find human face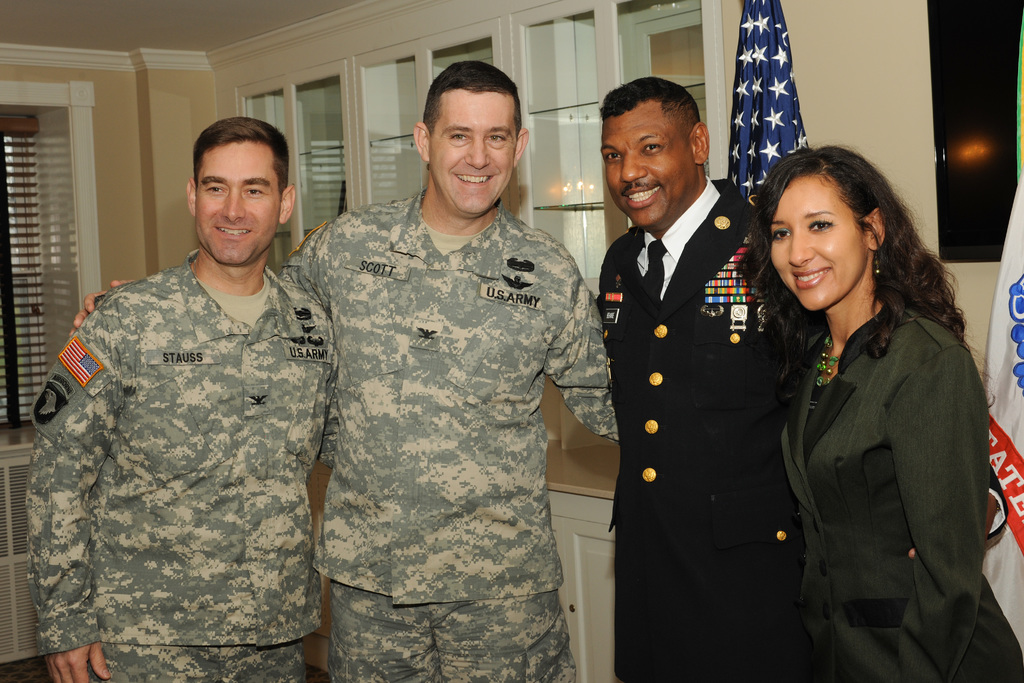
bbox=[770, 173, 866, 312]
